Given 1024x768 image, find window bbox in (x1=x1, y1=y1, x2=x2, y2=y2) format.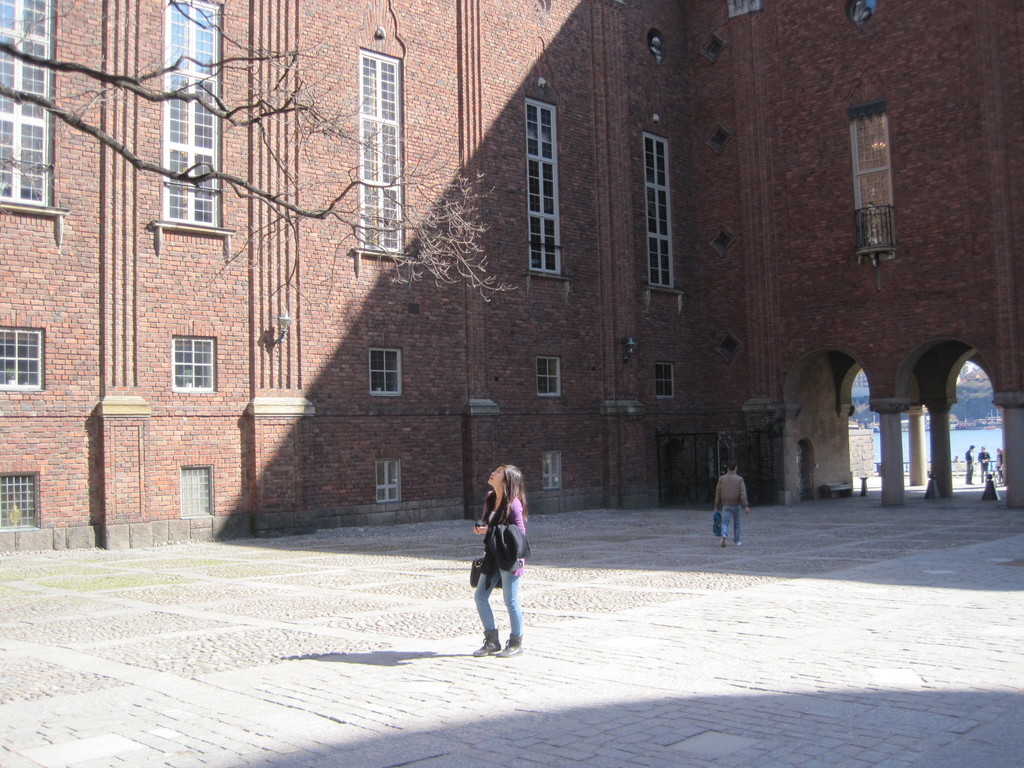
(x1=375, y1=461, x2=403, y2=504).
